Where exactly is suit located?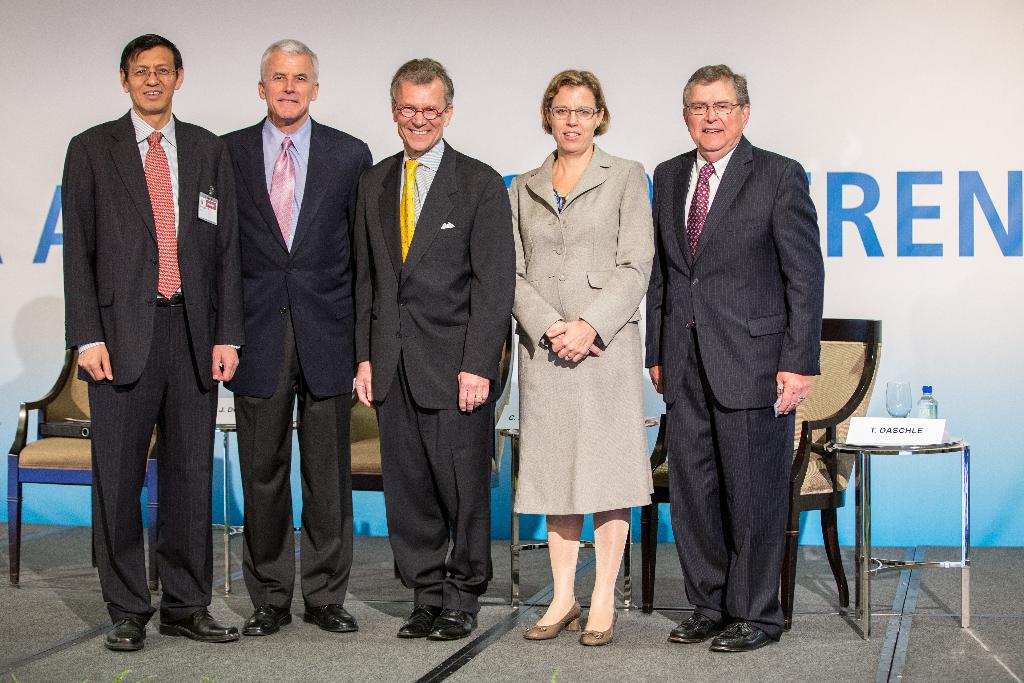
Its bounding box is select_region(51, 21, 225, 649).
